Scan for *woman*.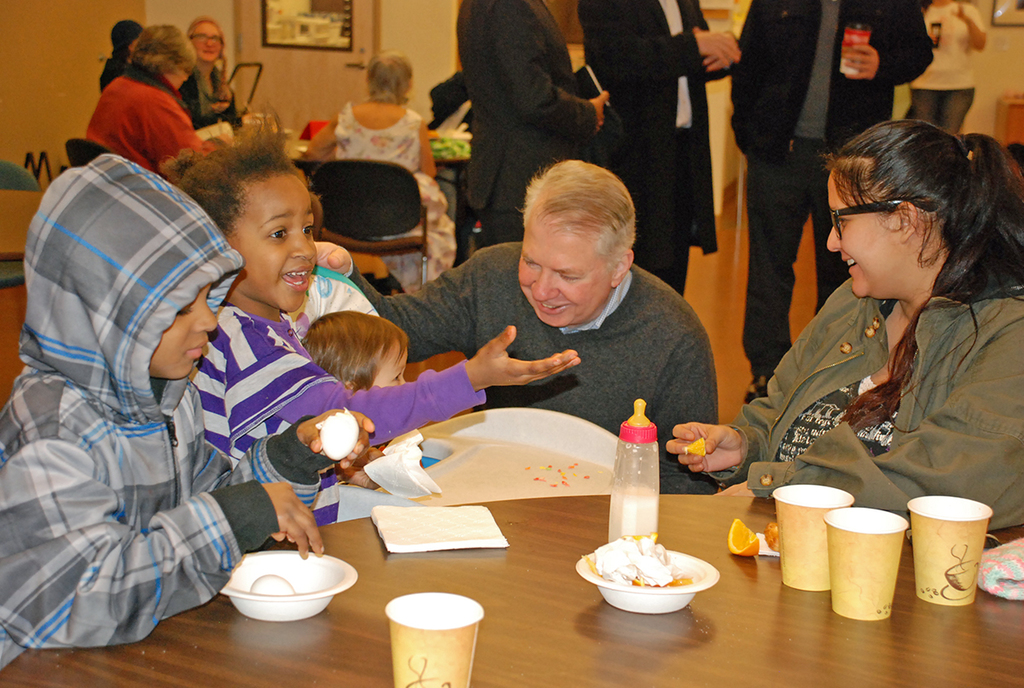
Scan result: box(911, 0, 990, 152).
